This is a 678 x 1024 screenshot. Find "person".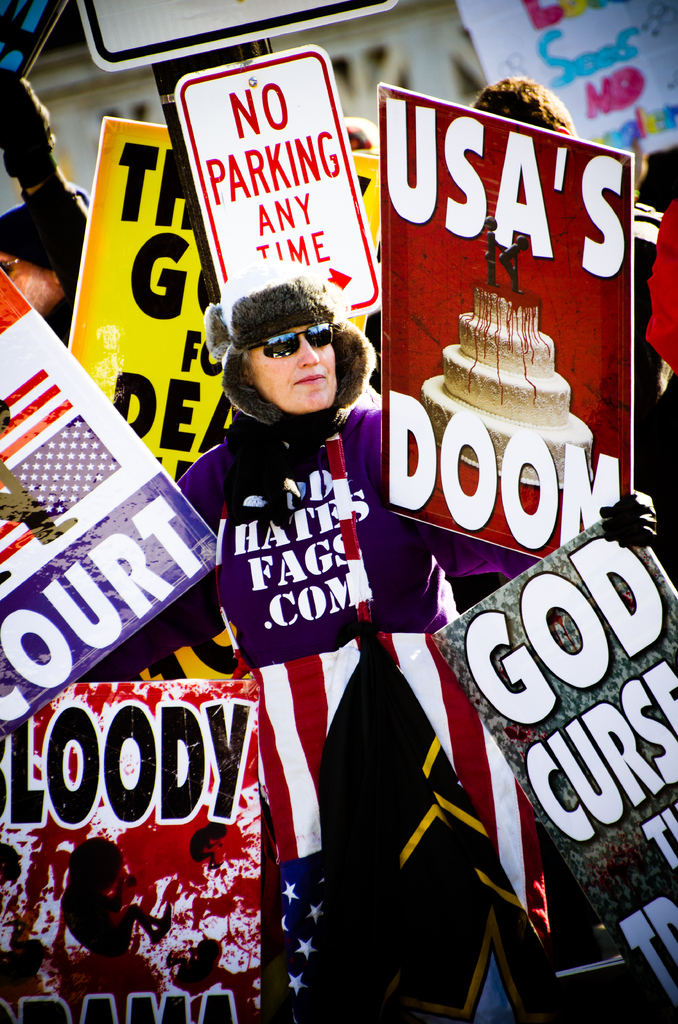
Bounding box: {"x1": 188, "y1": 260, "x2": 408, "y2": 934}.
